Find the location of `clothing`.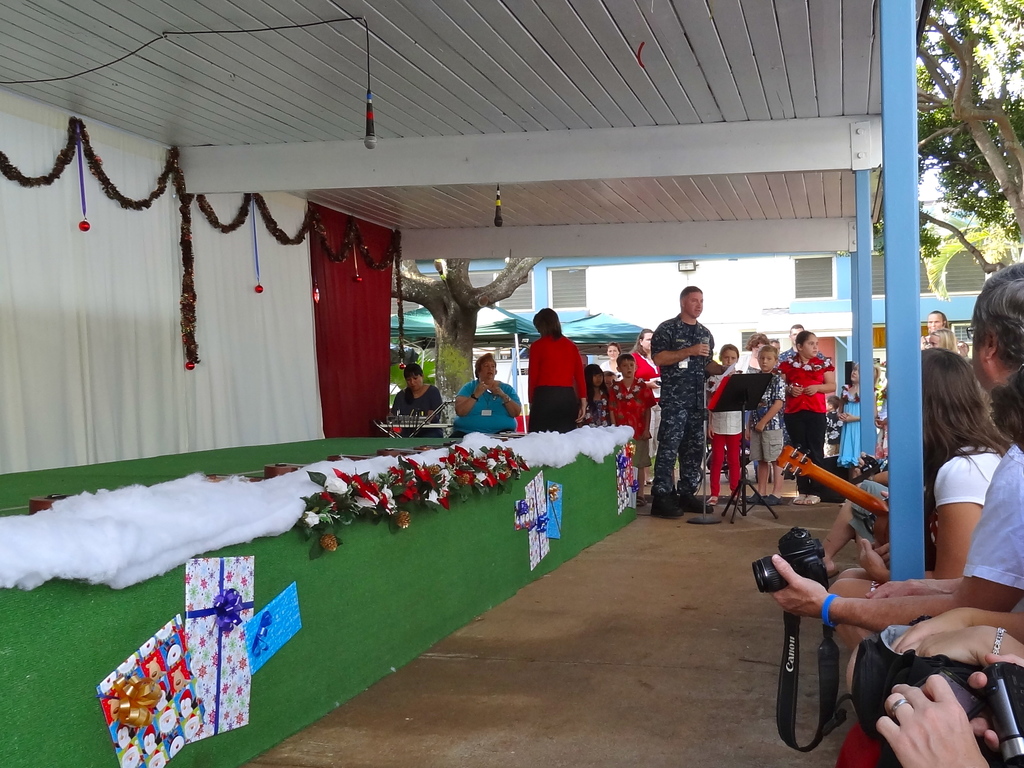
Location: box=[959, 435, 1023, 595].
